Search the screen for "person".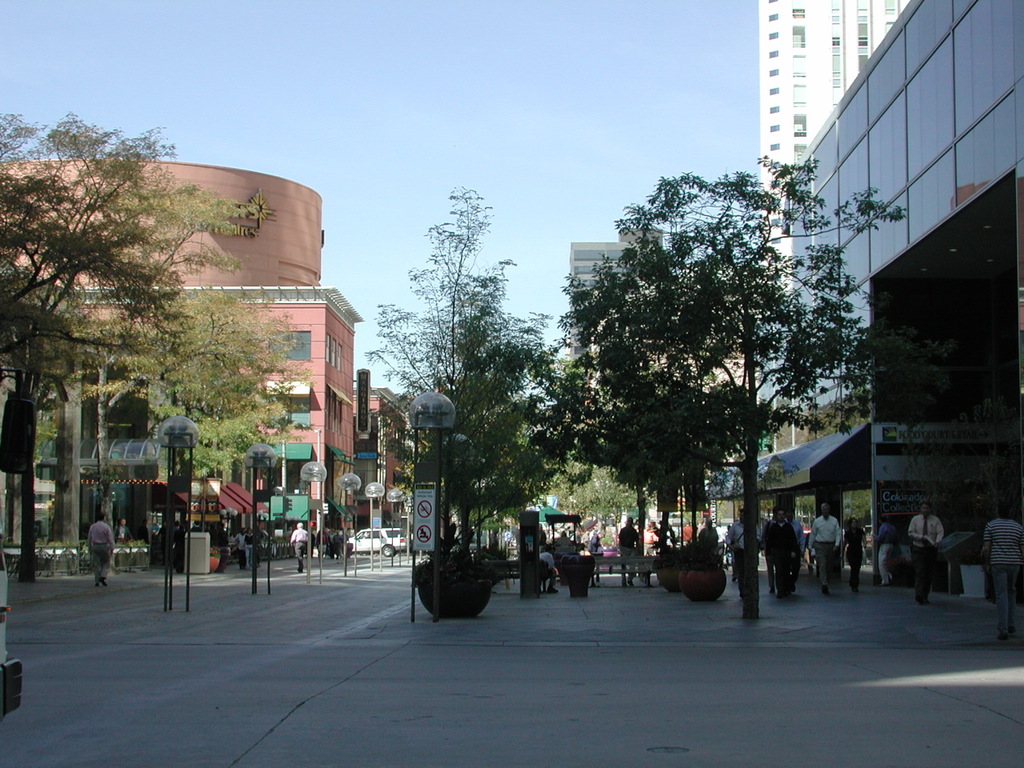
Found at bbox=(776, 506, 808, 584).
